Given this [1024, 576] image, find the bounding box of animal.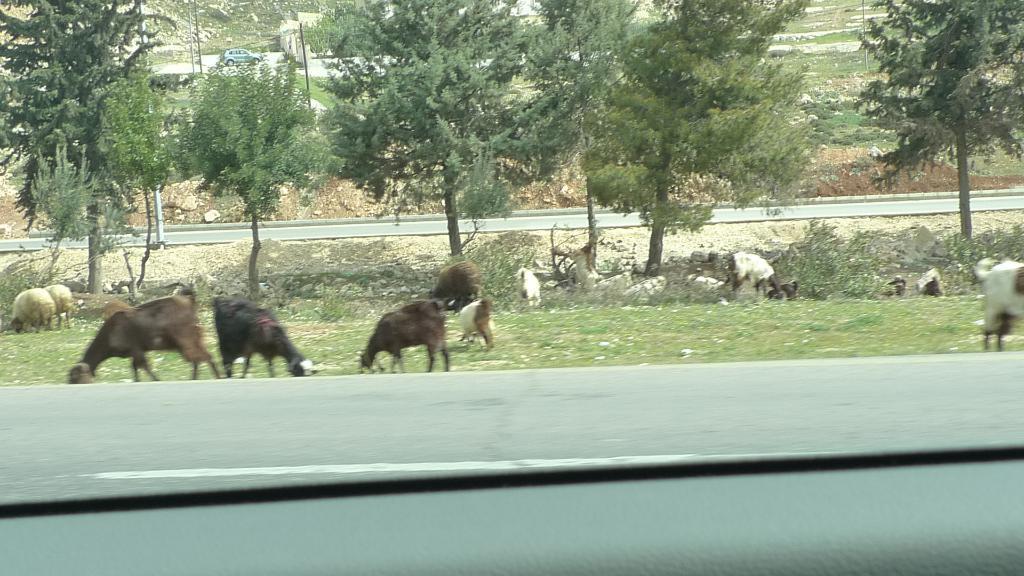
68, 293, 224, 380.
